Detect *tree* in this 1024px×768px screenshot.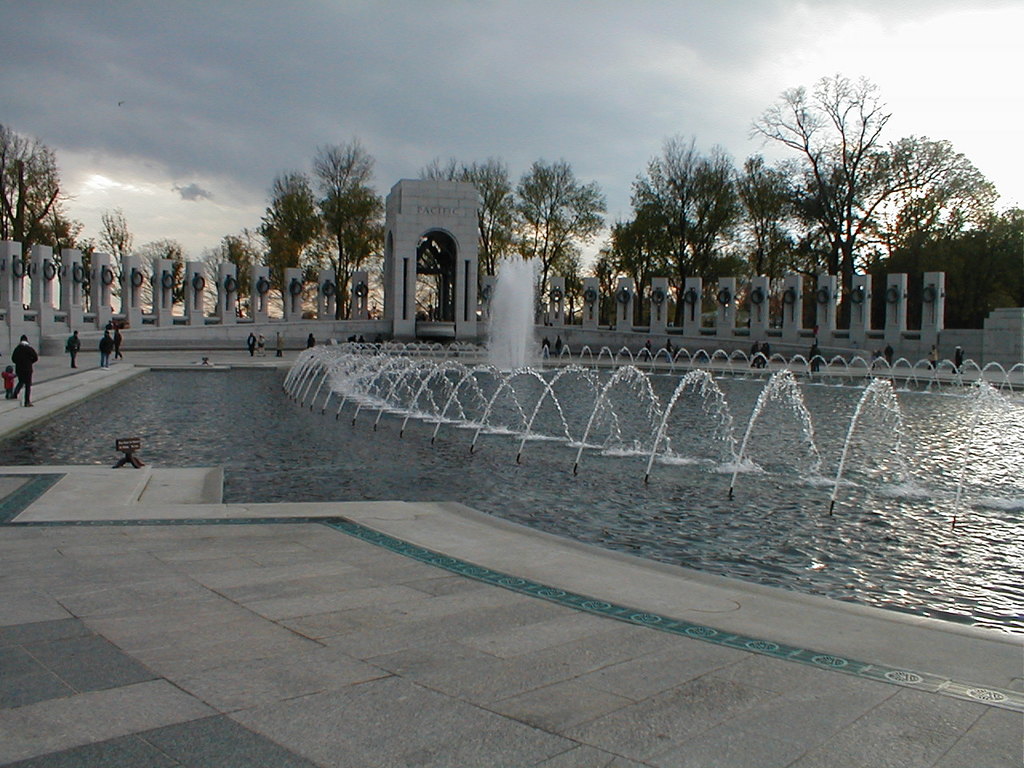
Detection: <region>510, 160, 604, 326</region>.
